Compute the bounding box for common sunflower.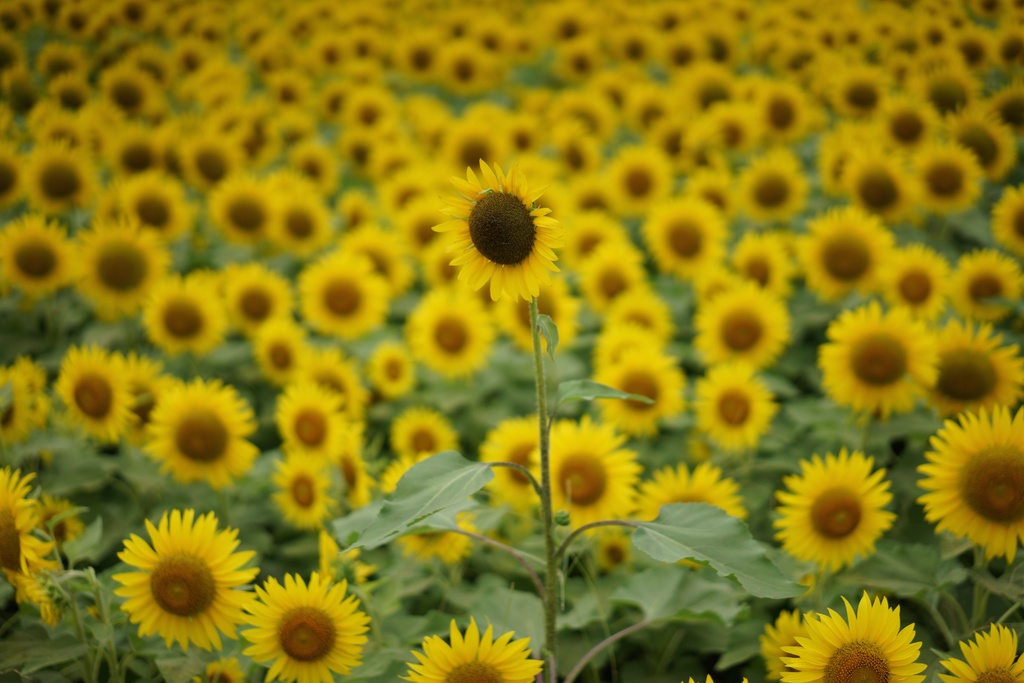
pyautogui.locateOnScreen(144, 375, 246, 497).
